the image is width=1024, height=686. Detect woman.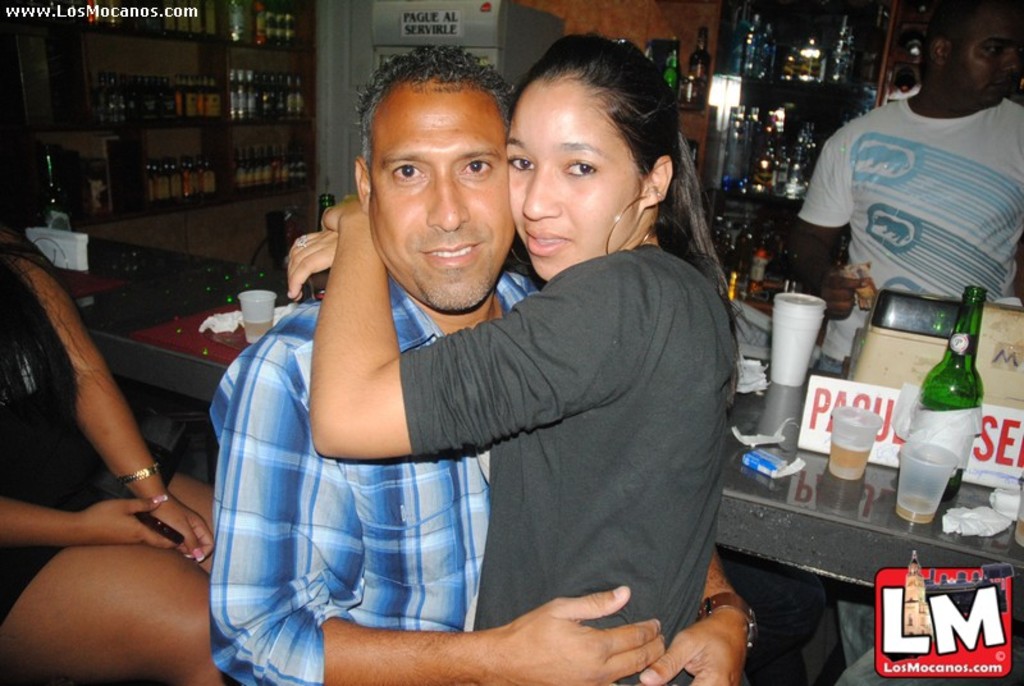
Detection: {"x1": 0, "y1": 192, "x2": 238, "y2": 685}.
